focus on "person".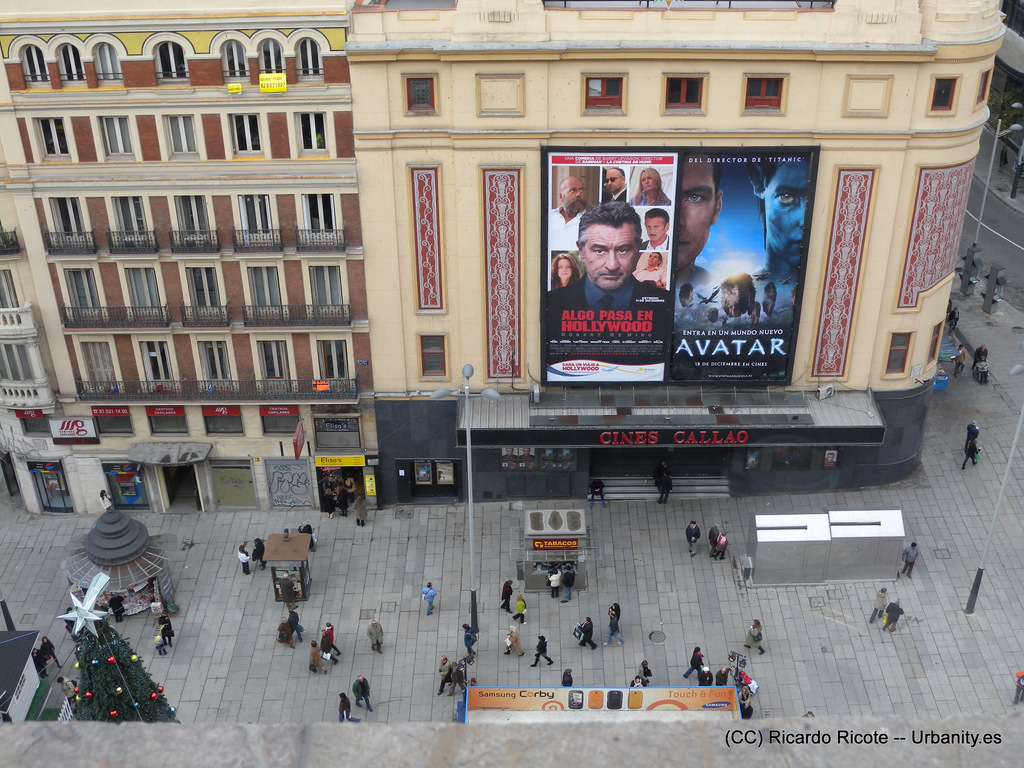
Focused at bbox(458, 659, 468, 691).
